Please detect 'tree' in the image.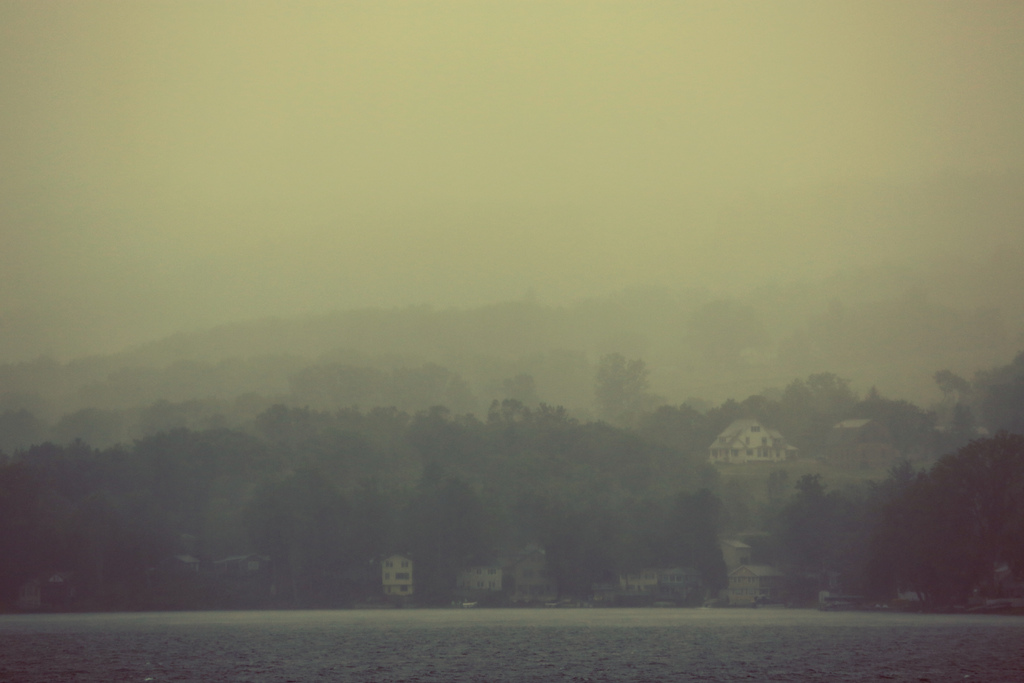
(x1=0, y1=350, x2=1023, y2=626).
